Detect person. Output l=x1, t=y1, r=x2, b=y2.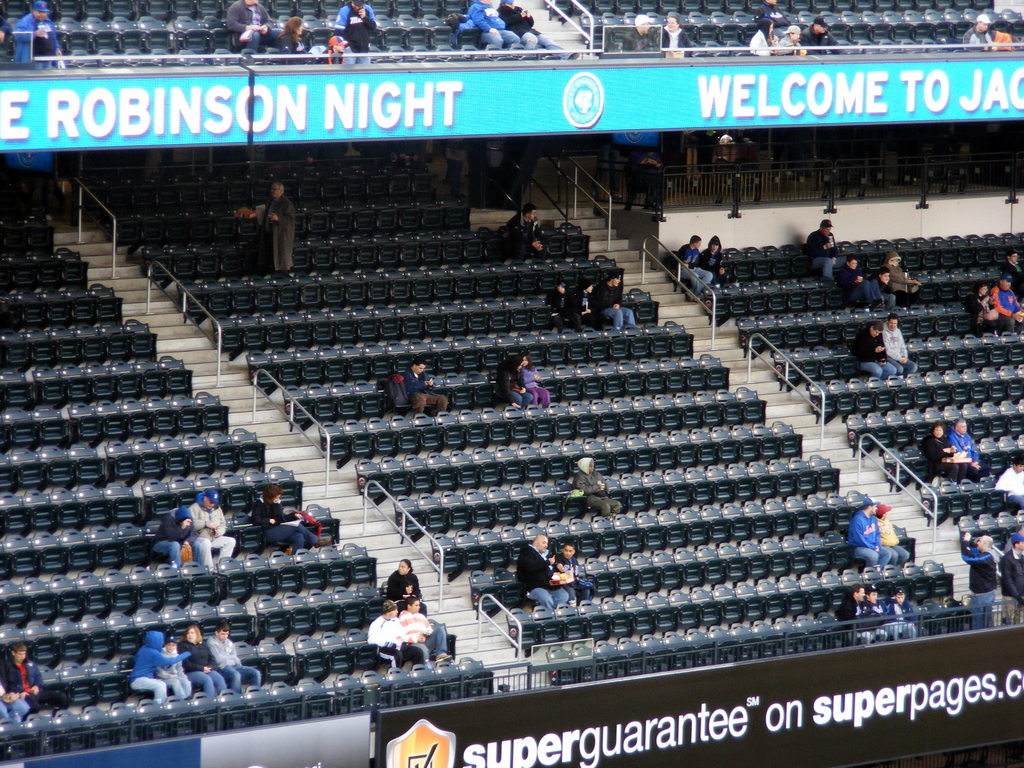
l=330, t=0, r=378, b=66.
